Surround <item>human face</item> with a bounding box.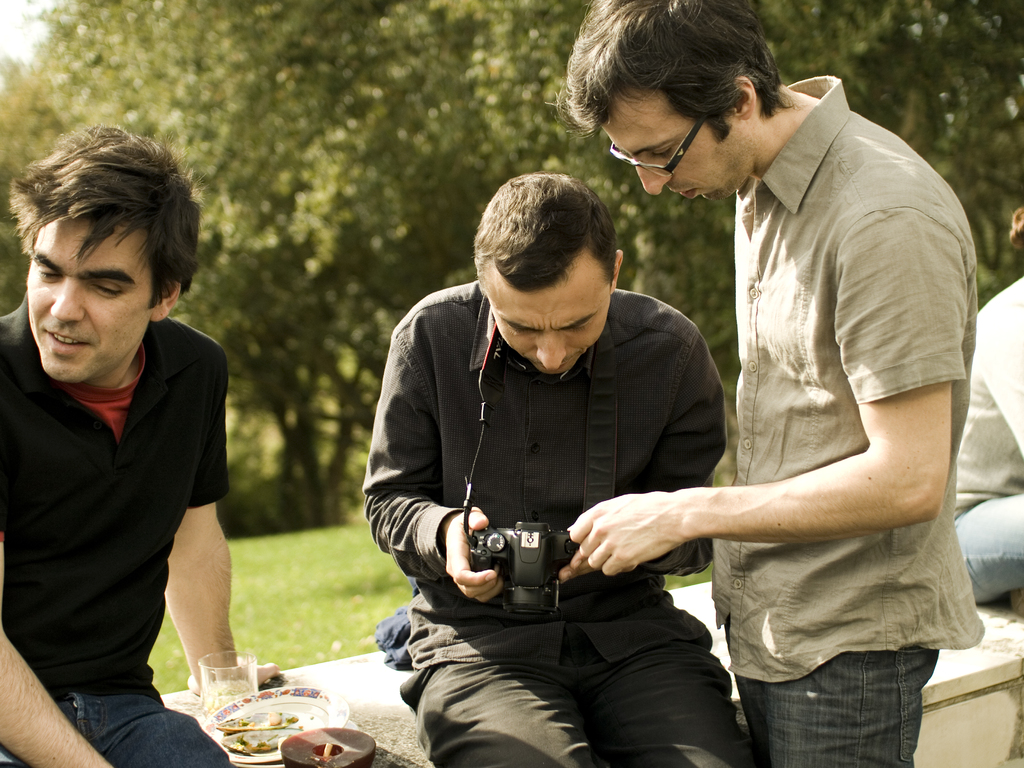
x1=602, y1=87, x2=759, y2=201.
